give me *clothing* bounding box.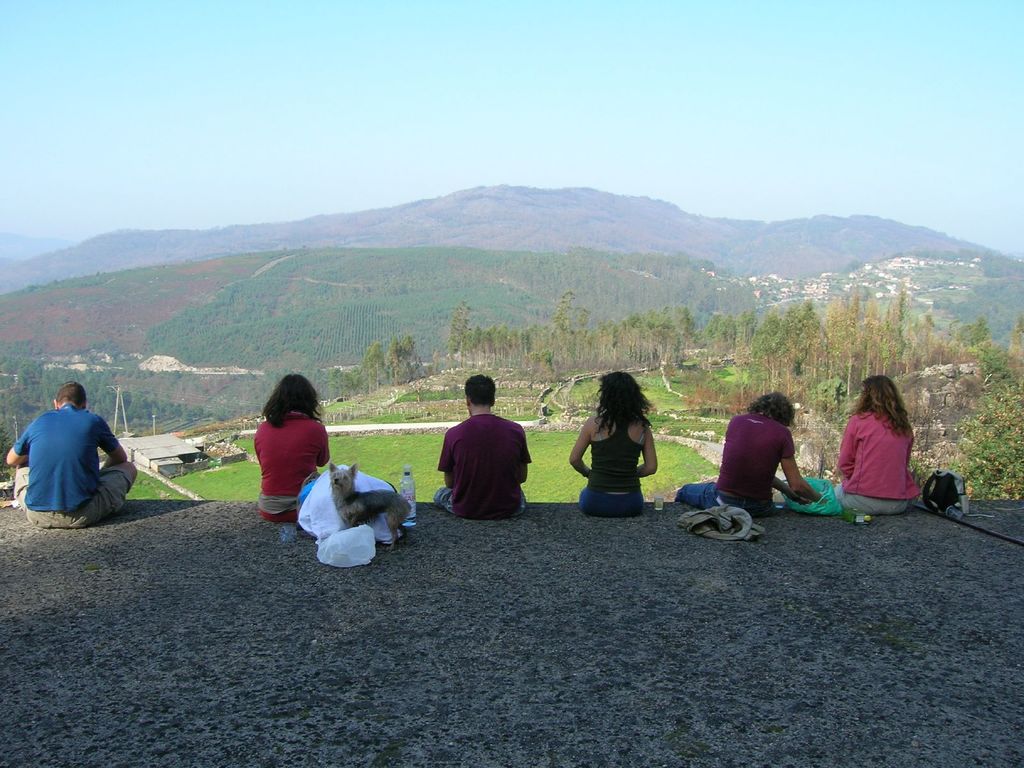
(674, 405, 812, 520).
